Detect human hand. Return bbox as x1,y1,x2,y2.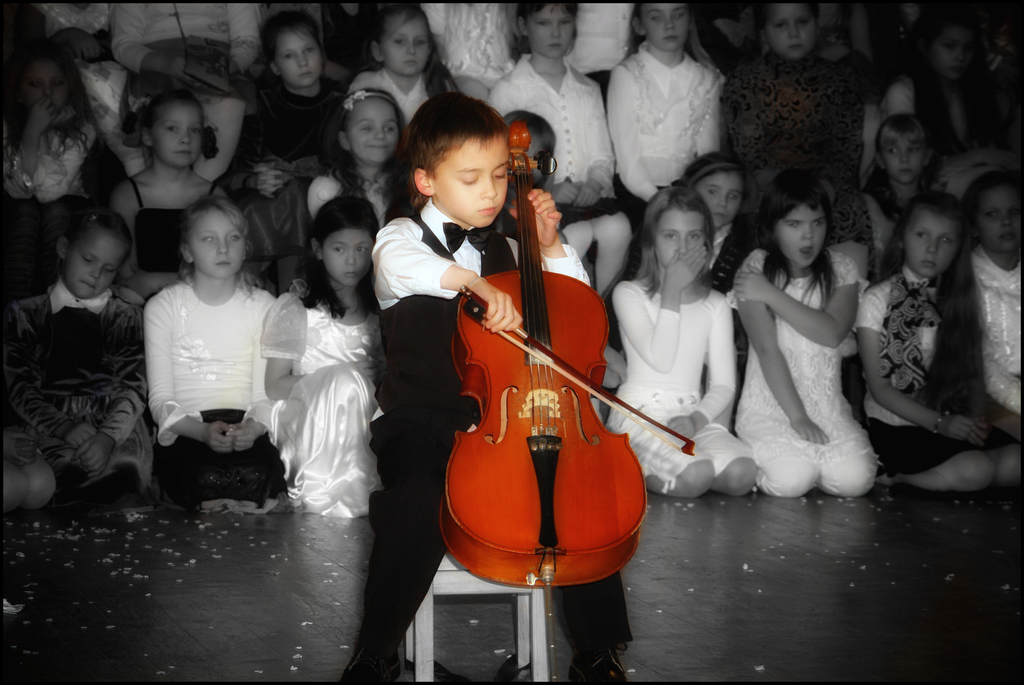
792,415,830,445.
